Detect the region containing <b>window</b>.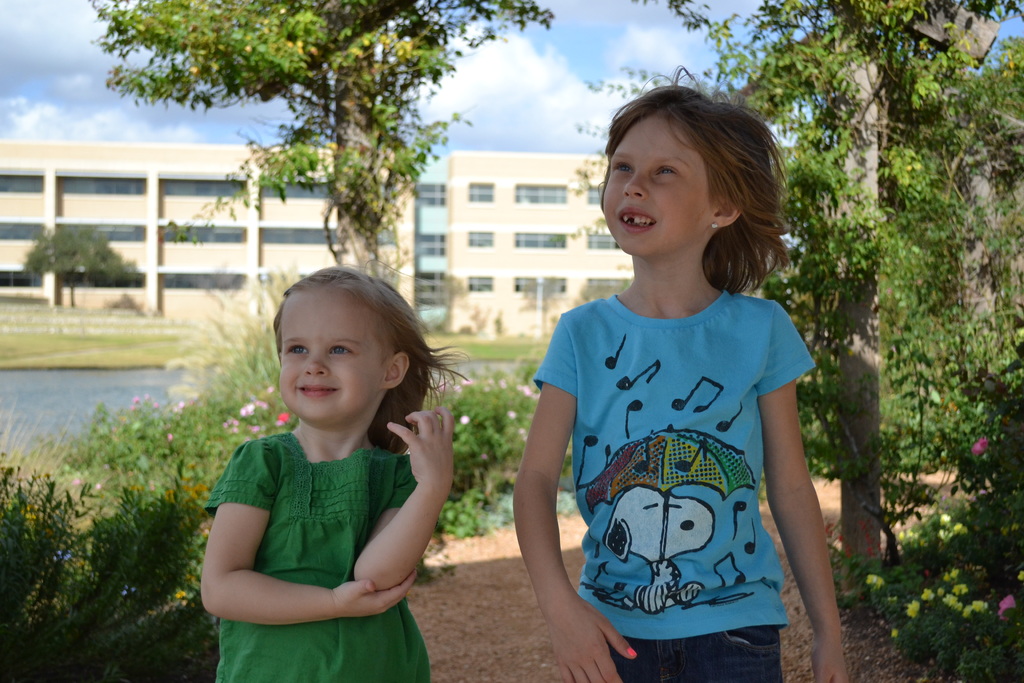
<region>163, 225, 244, 245</region>.
